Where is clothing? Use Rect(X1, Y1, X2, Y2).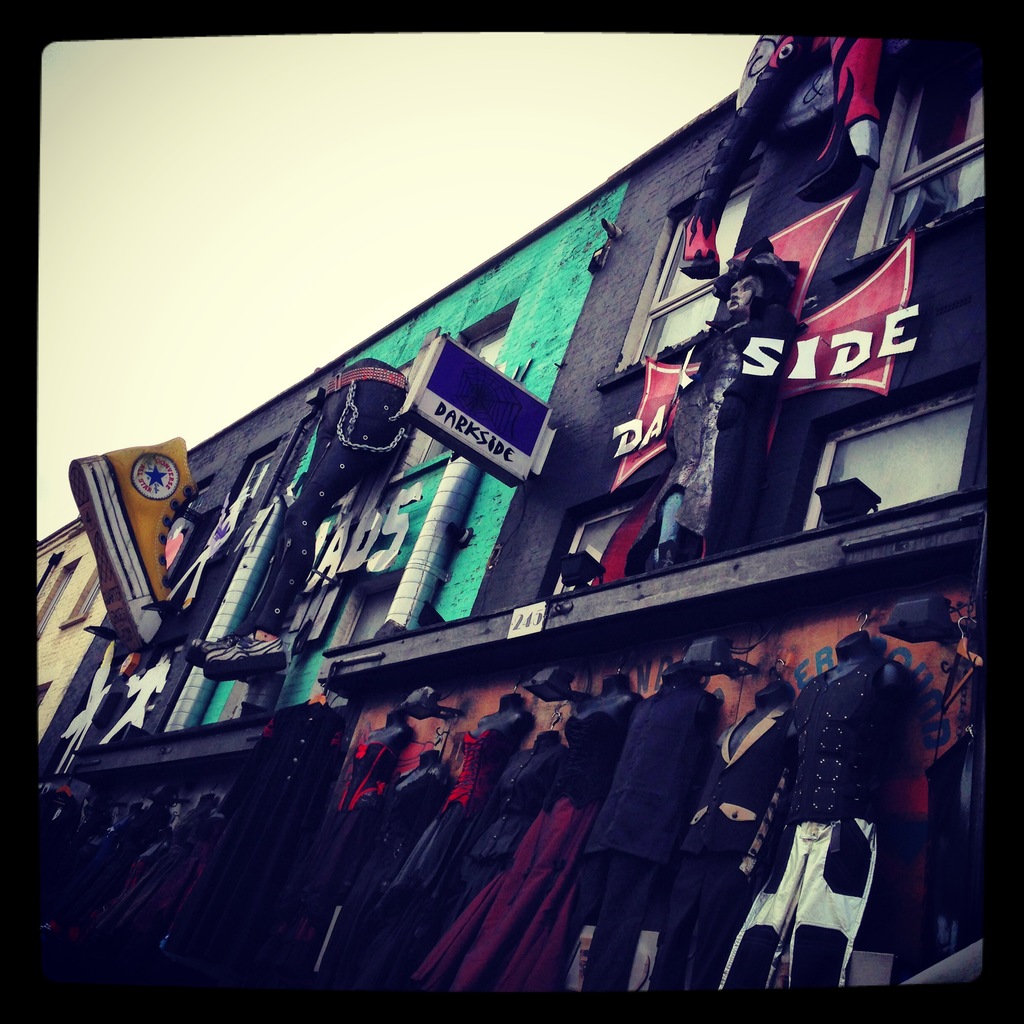
Rect(581, 650, 710, 863).
